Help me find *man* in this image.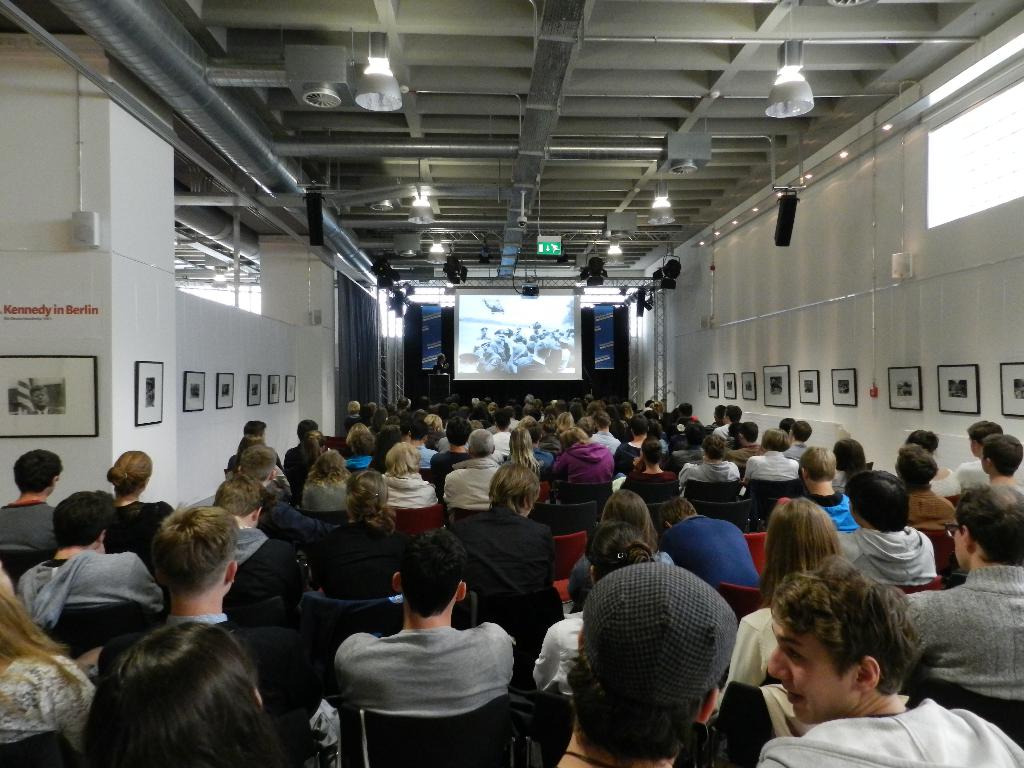
Found it: Rect(445, 463, 557, 633).
